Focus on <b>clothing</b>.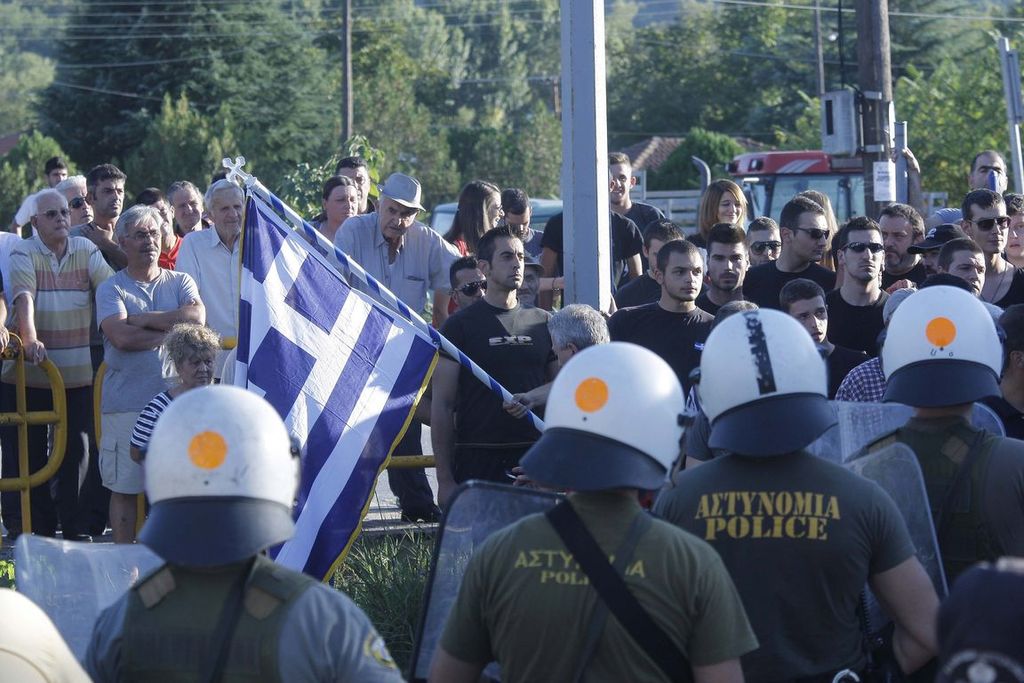
Focused at left=525, top=208, right=660, bottom=294.
